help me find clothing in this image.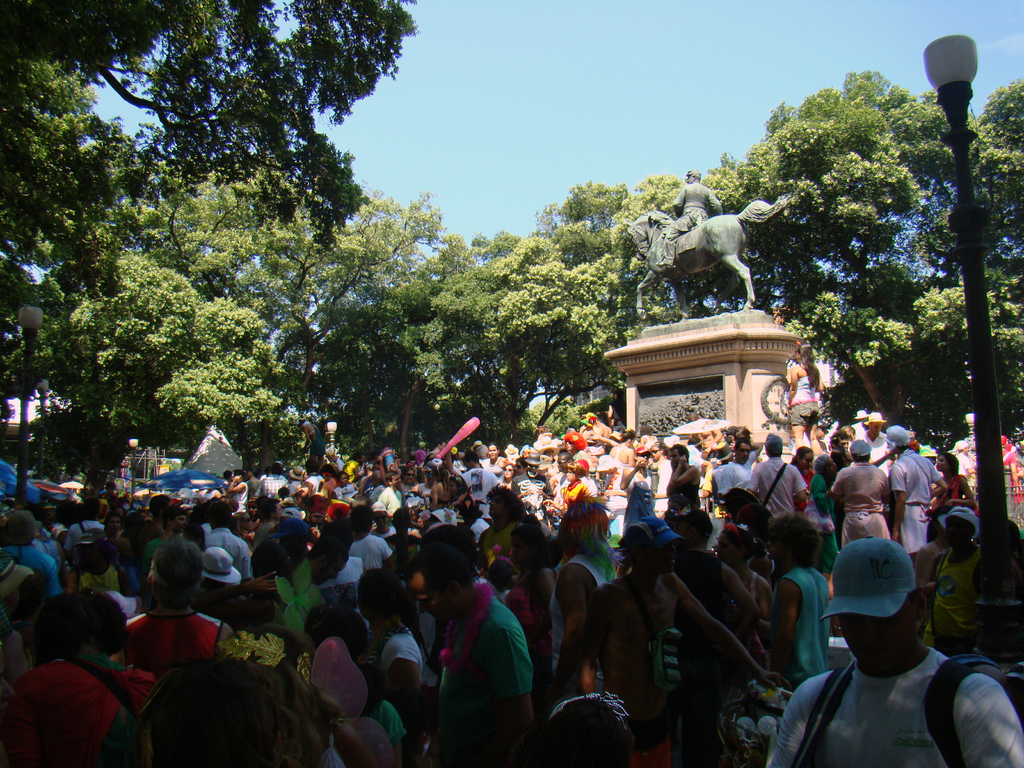
Found it: locate(916, 544, 984, 657).
